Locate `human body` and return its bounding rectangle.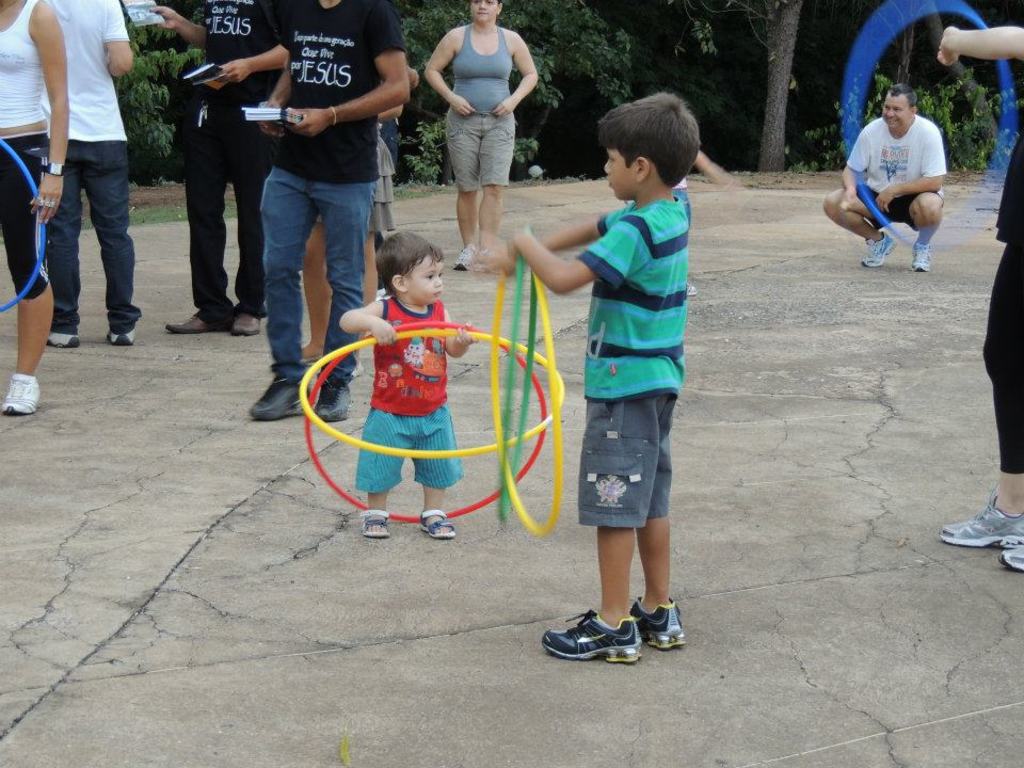
box(939, 26, 1023, 571).
